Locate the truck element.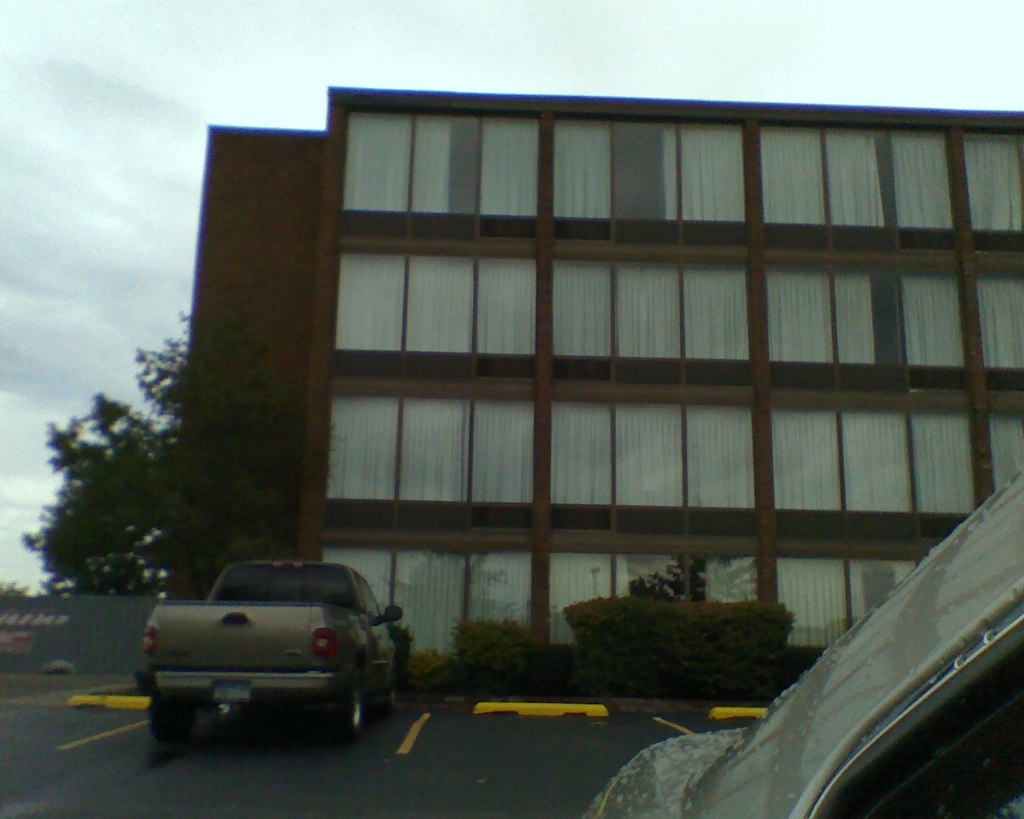
Element bbox: detection(126, 581, 373, 759).
